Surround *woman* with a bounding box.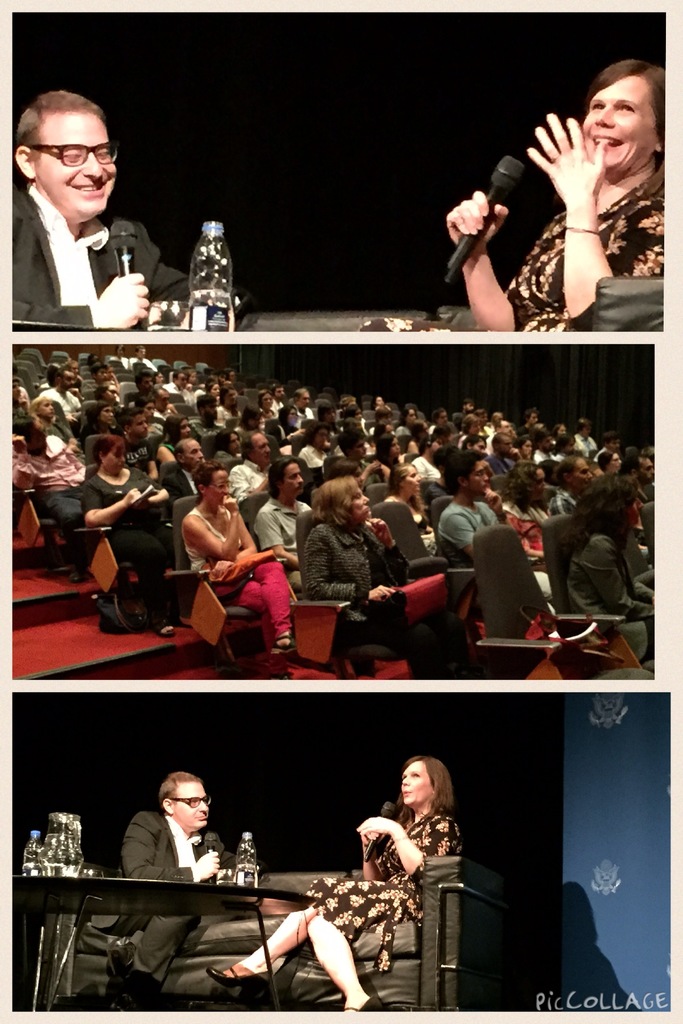
458, 412, 481, 449.
